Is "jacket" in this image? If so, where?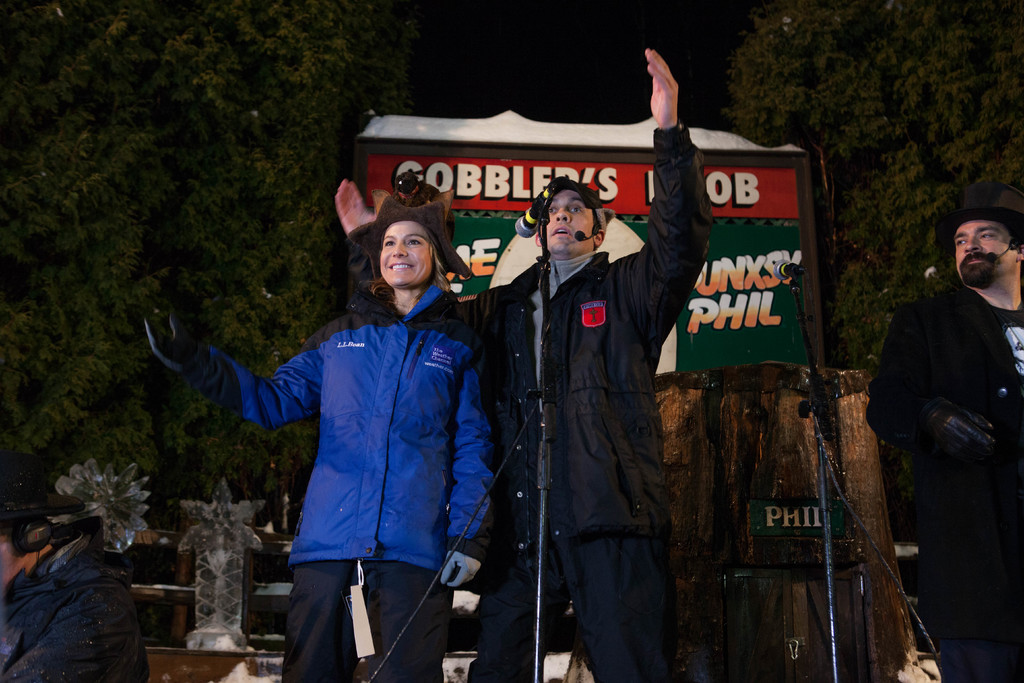
Yes, at rect(199, 301, 498, 570).
